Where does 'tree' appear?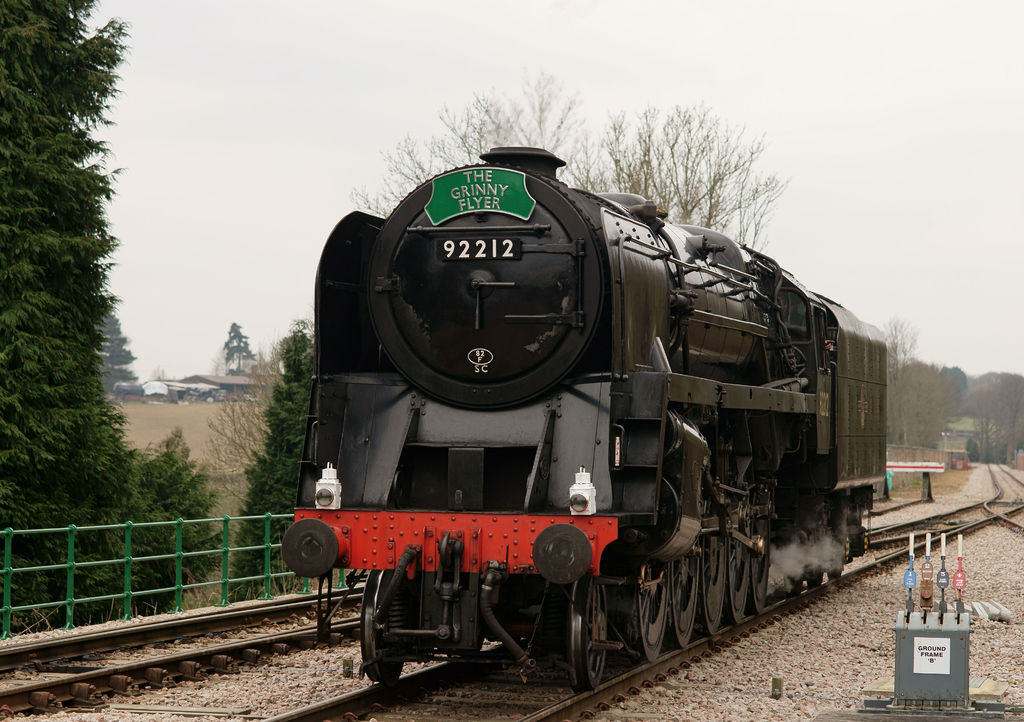
Appears at (8, 9, 143, 557).
